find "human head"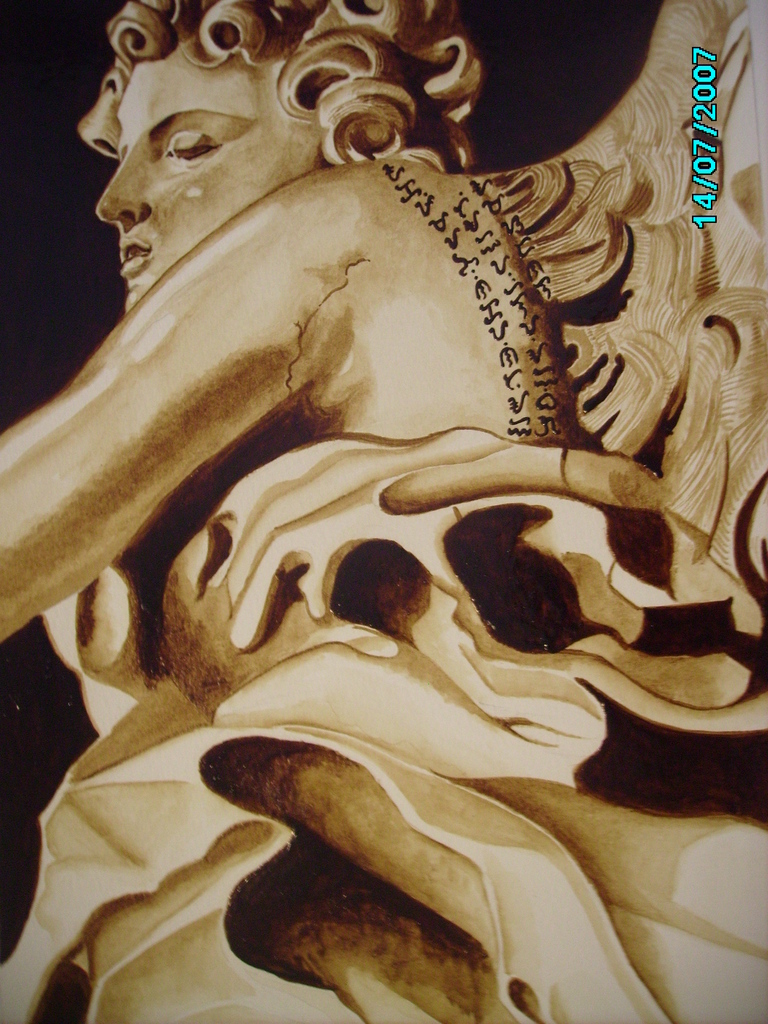
<bbox>52, 17, 351, 286</bbox>
